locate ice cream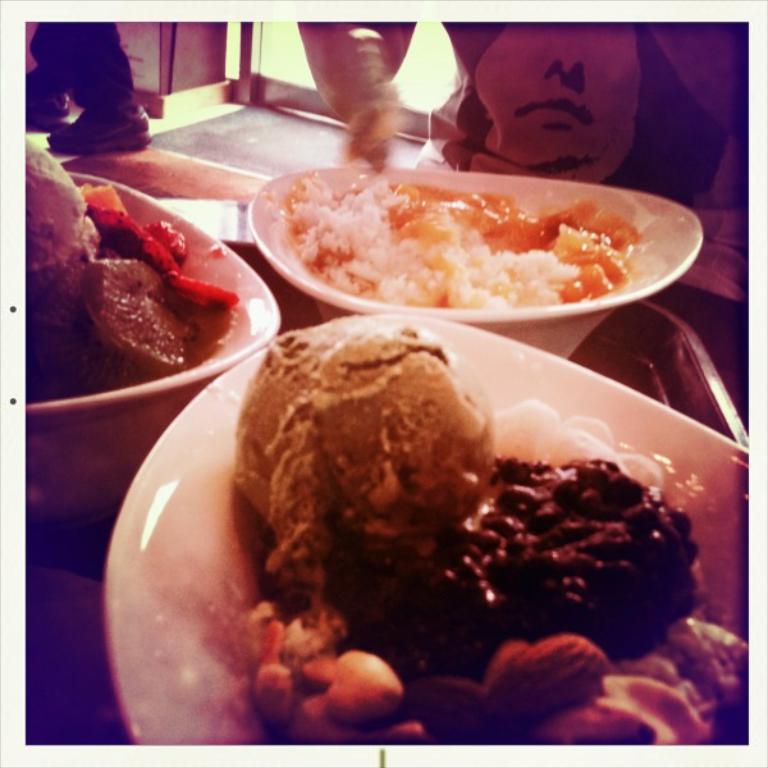
26 128 97 346
